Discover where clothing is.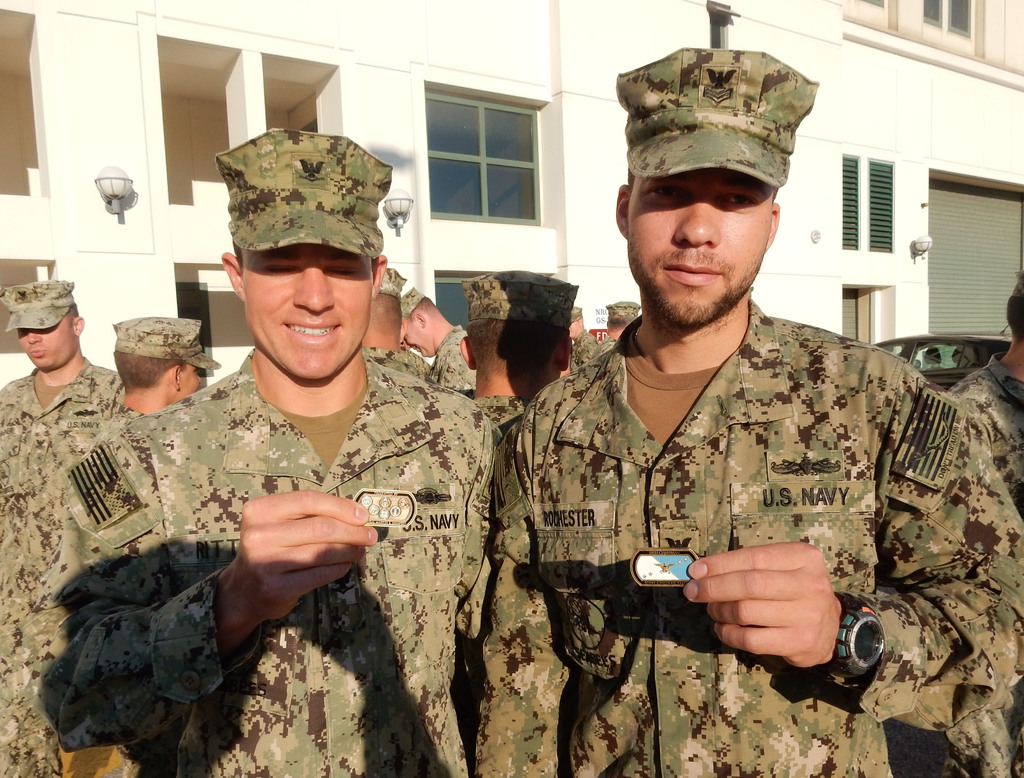
Discovered at Rect(365, 345, 439, 382).
